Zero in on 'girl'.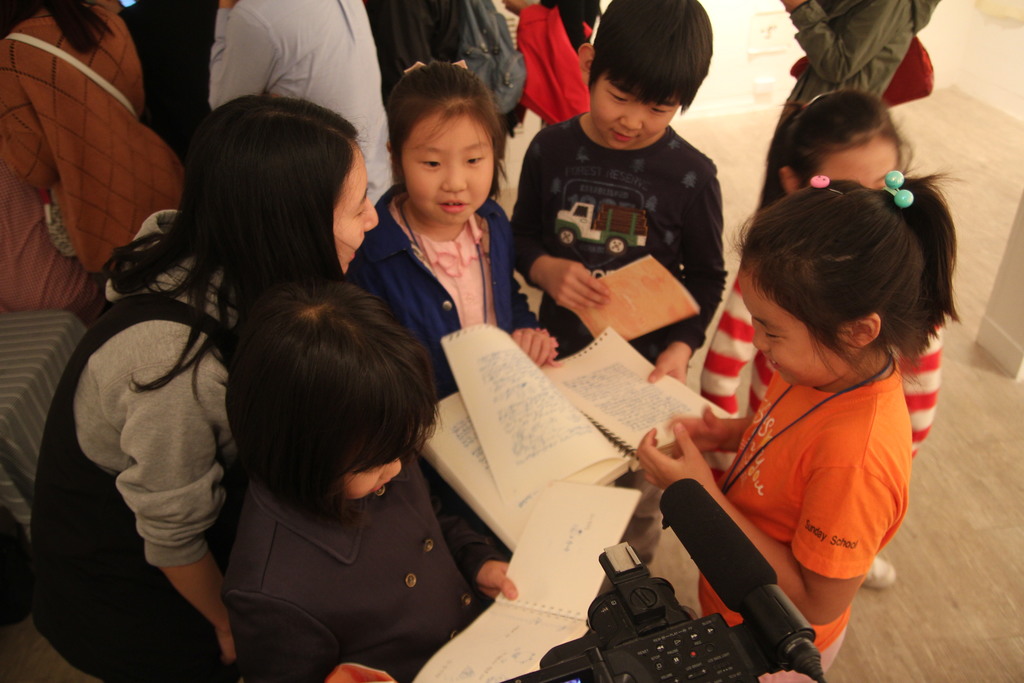
Zeroed in: (698, 89, 932, 586).
